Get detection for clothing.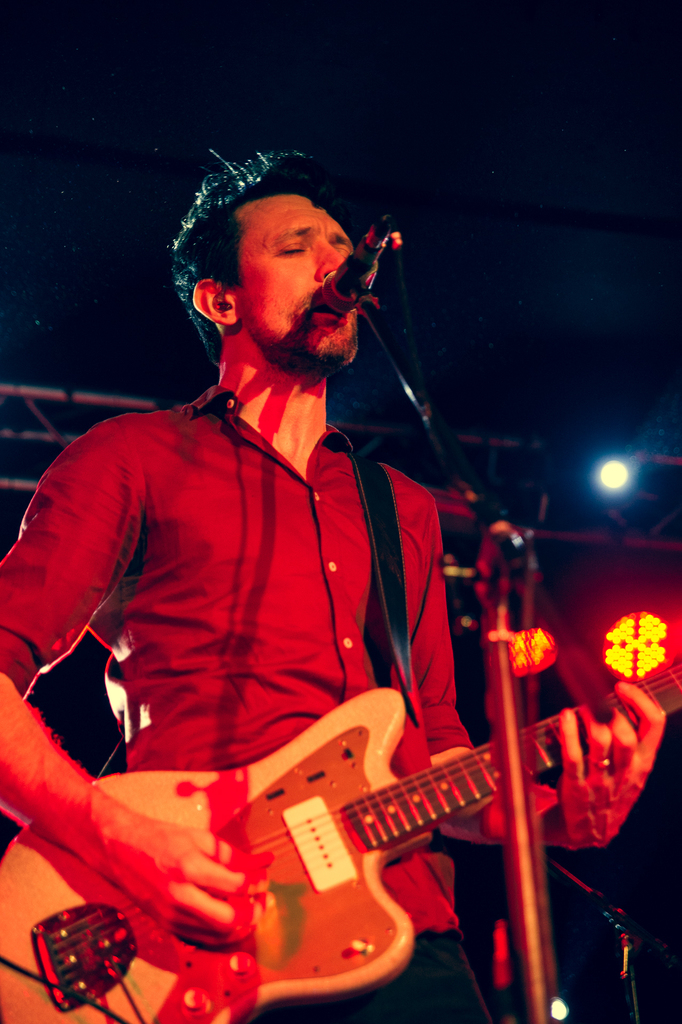
Detection: <bbox>0, 378, 483, 929</bbox>.
